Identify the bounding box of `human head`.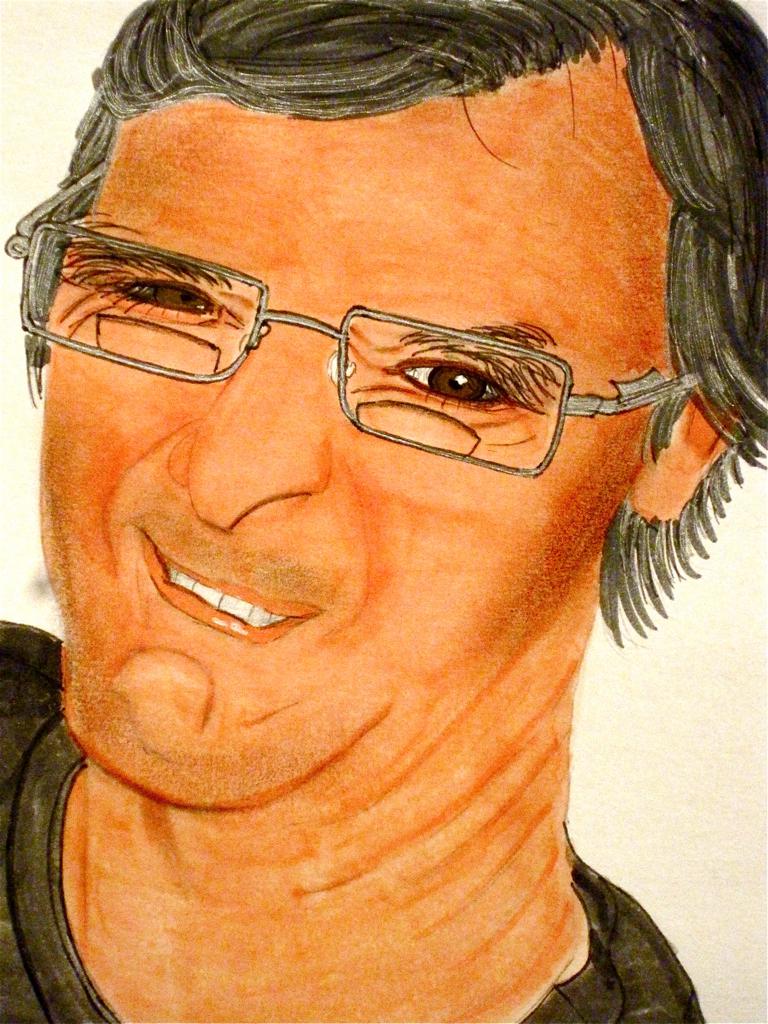
locate(5, 0, 767, 811).
